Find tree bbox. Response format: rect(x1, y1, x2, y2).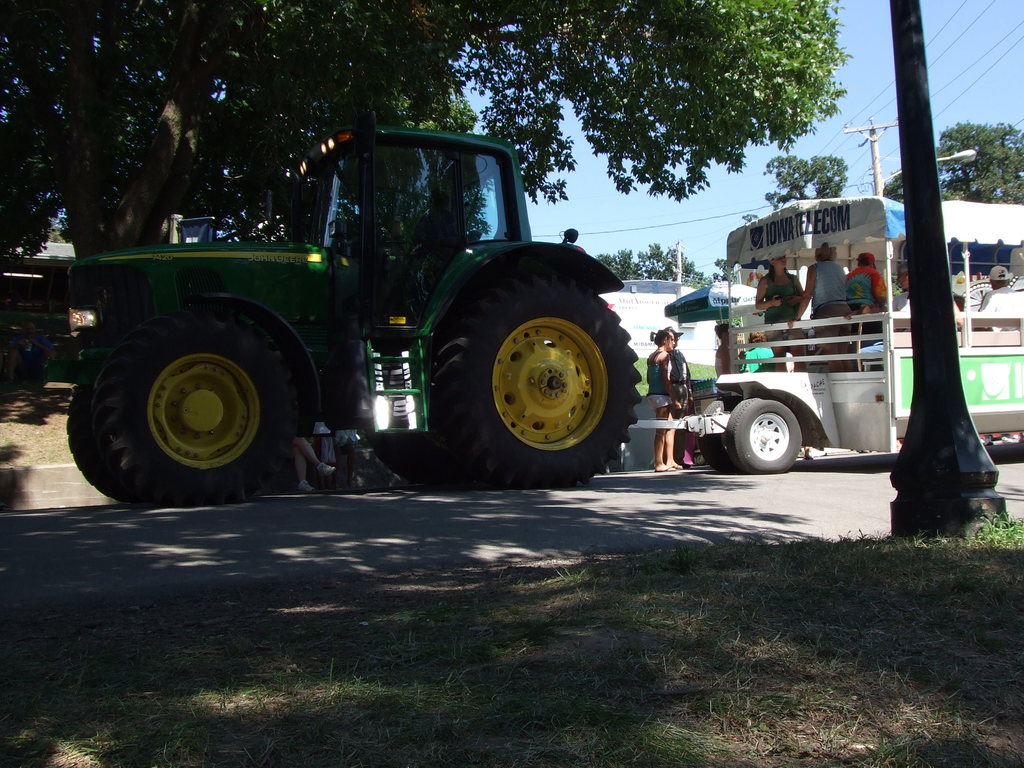
rect(593, 242, 746, 291).
